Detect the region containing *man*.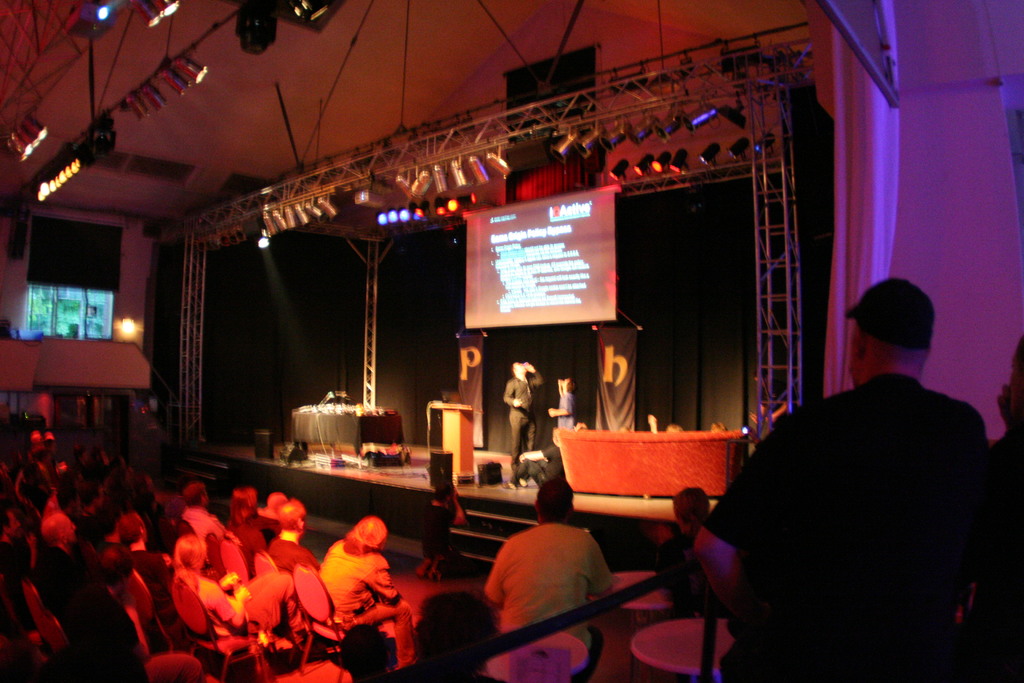
(left=668, top=308, right=1007, bottom=675).
